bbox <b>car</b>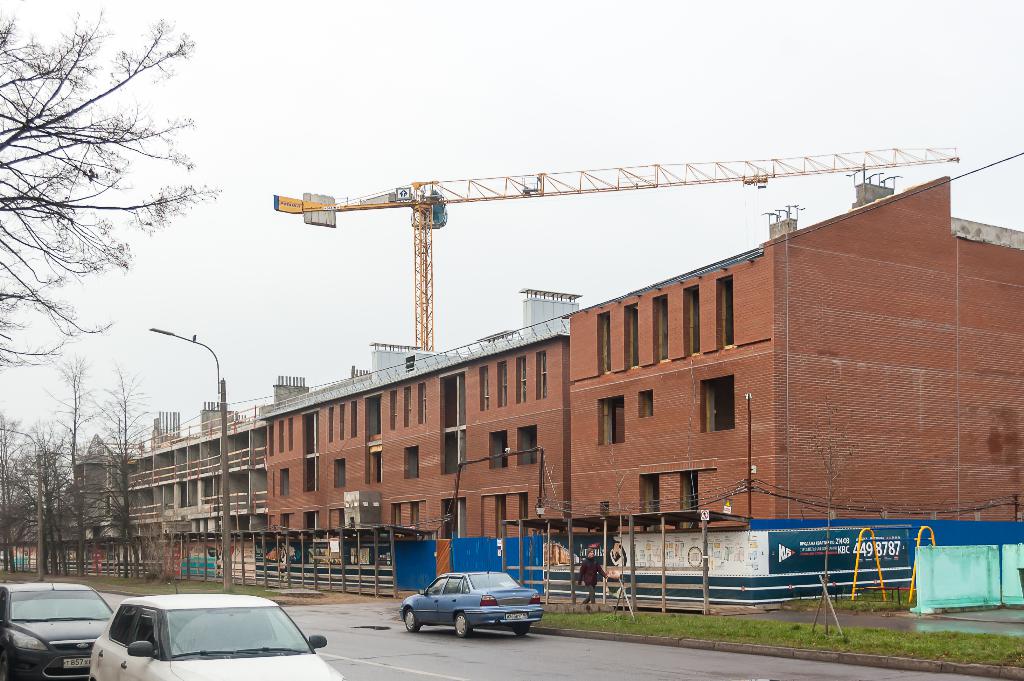
l=77, t=584, r=360, b=680
